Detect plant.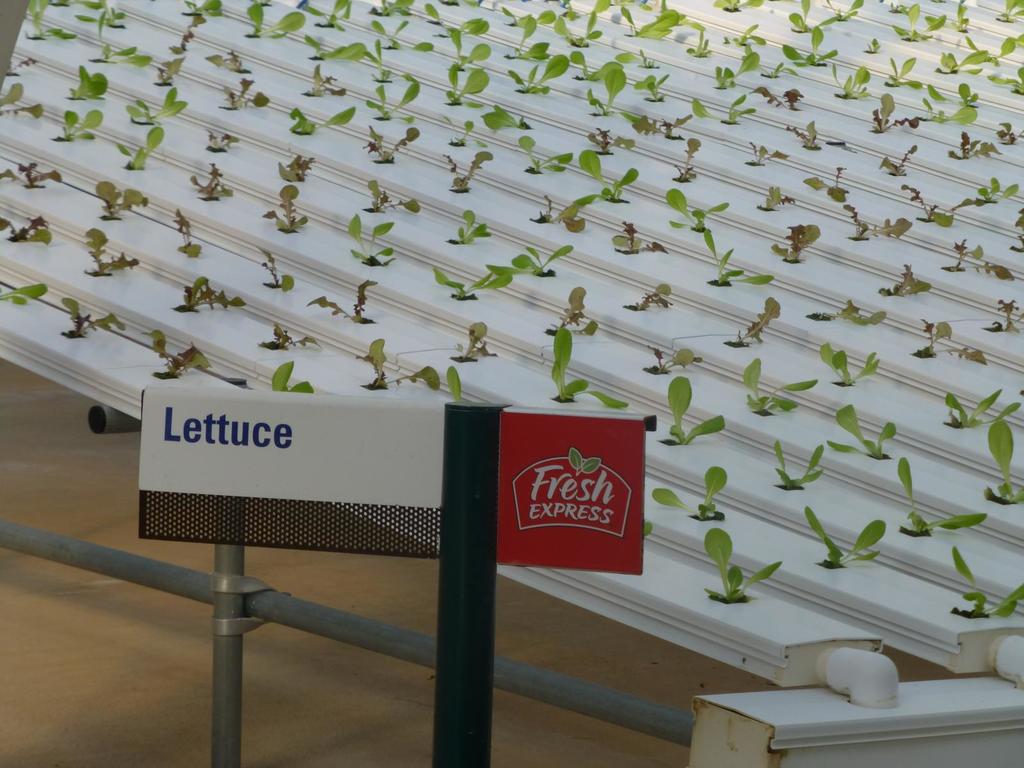
Detected at [left=564, top=0, right=611, bottom=16].
